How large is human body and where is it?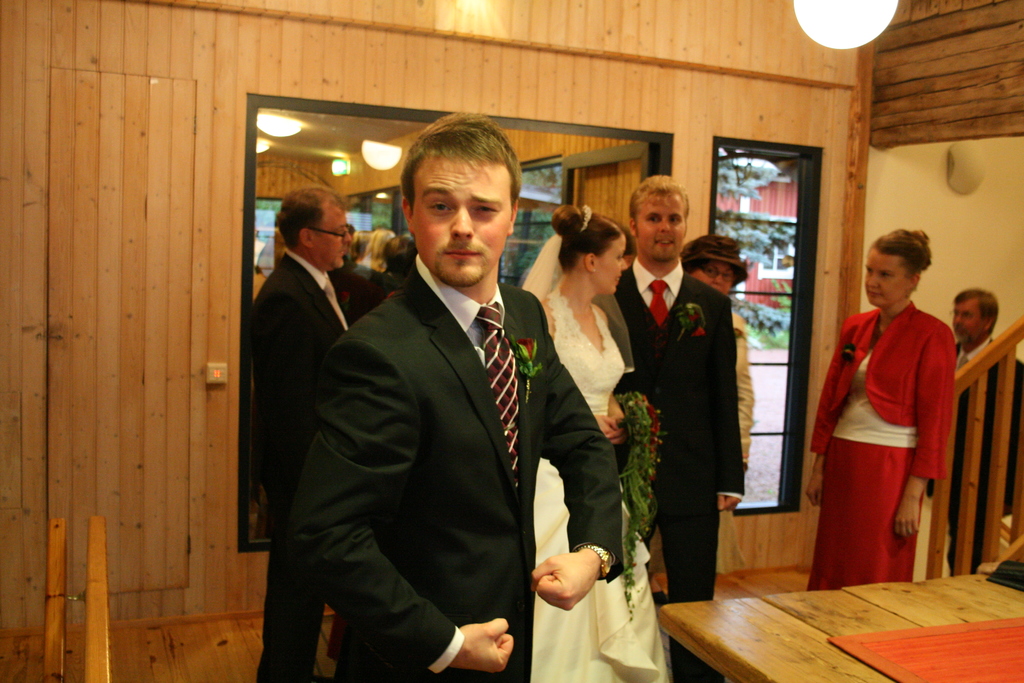
Bounding box: (x1=509, y1=284, x2=675, y2=682).
